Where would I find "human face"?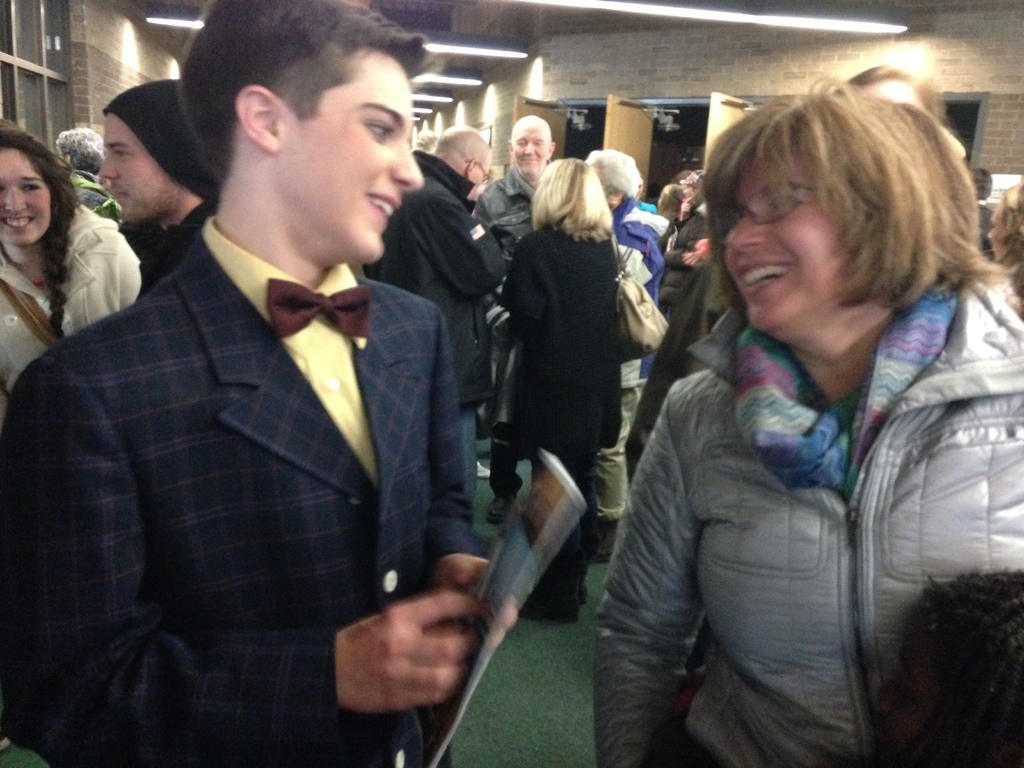
At 278, 47, 424, 265.
